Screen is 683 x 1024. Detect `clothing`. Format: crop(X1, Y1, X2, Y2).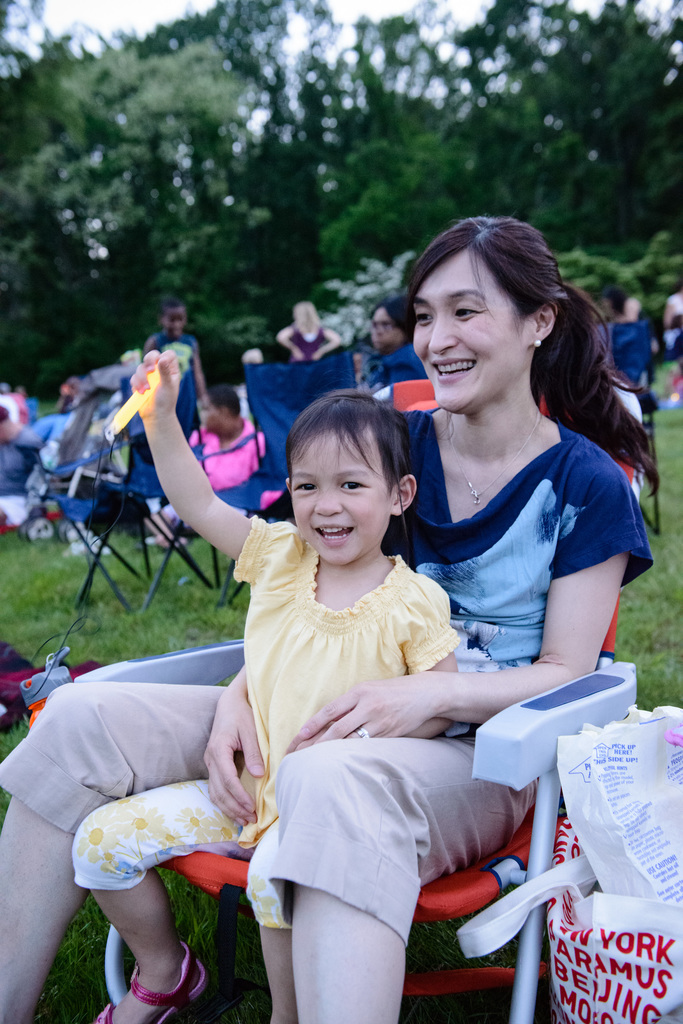
crop(2, 402, 669, 951).
